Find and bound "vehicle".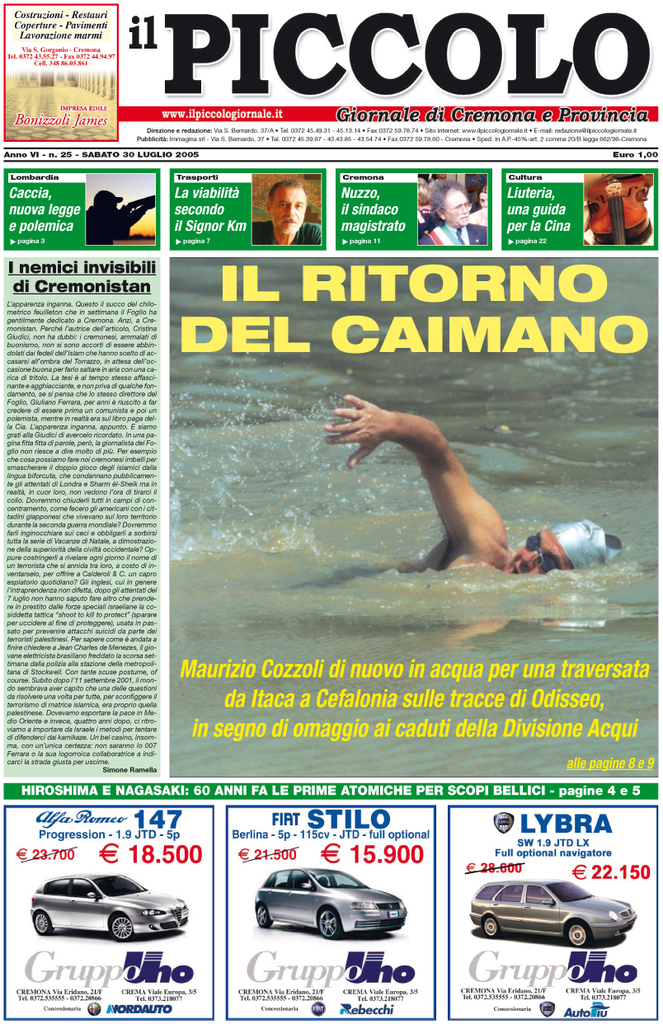
Bound: (x1=26, y1=876, x2=181, y2=939).
